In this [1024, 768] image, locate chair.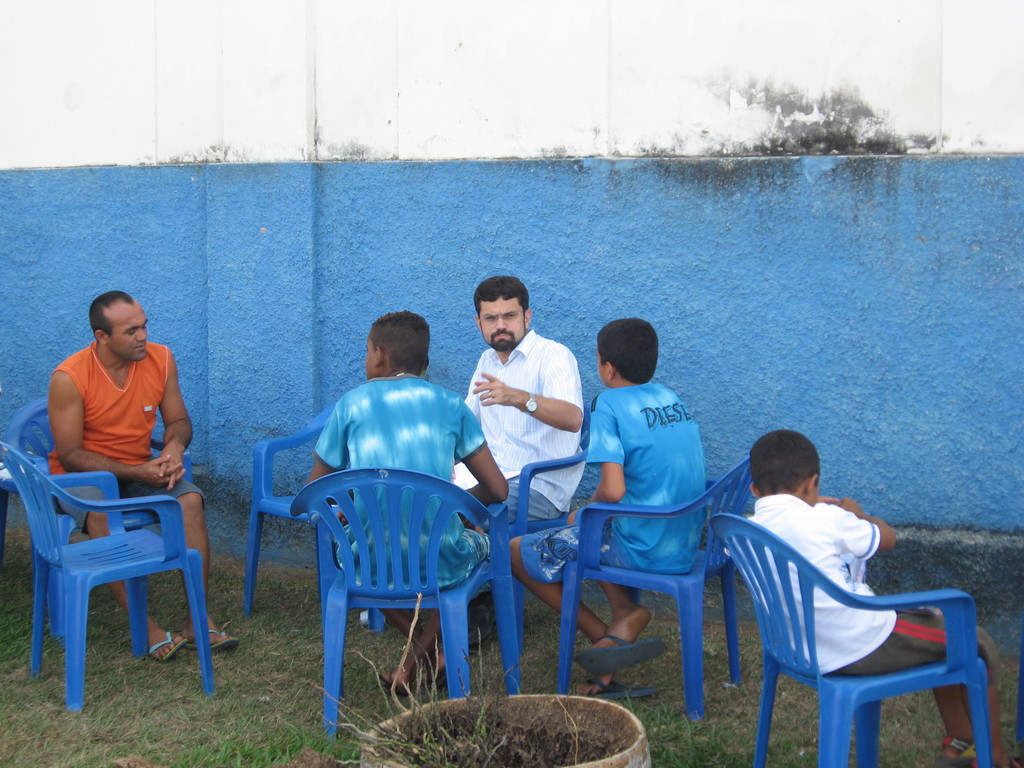
Bounding box: crop(0, 442, 216, 717).
